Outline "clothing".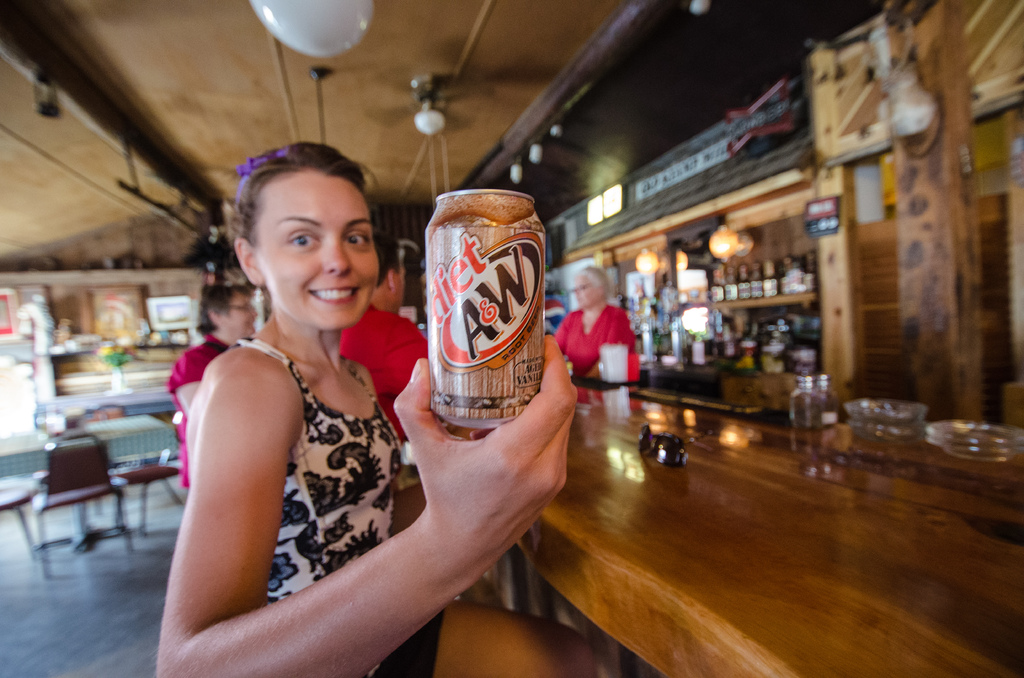
Outline: box(157, 280, 429, 633).
